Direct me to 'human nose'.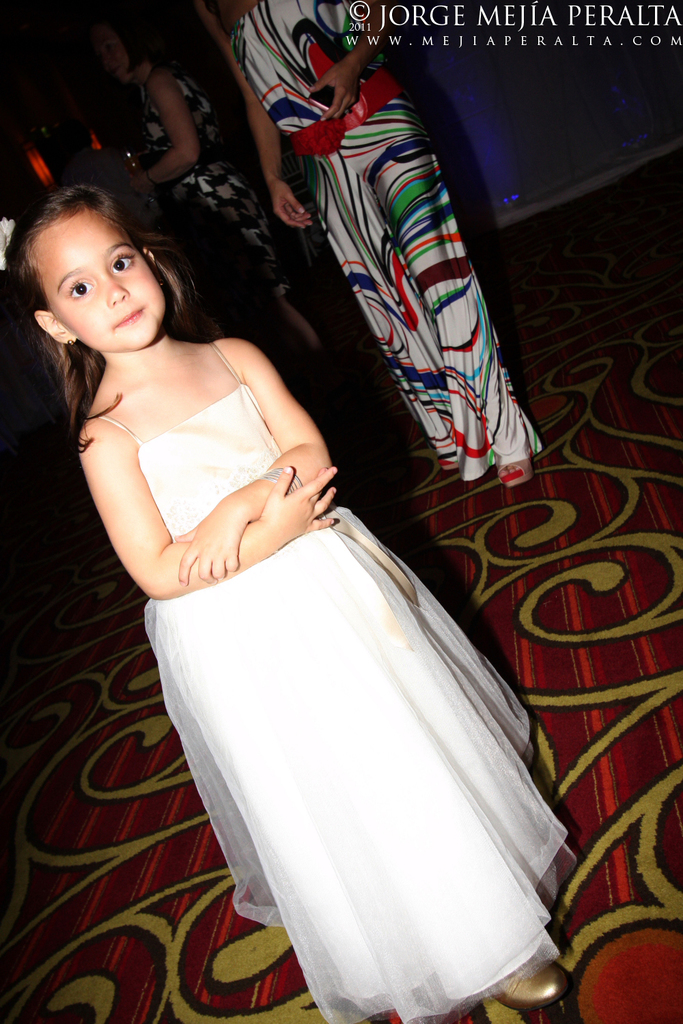
Direction: locate(107, 279, 129, 304).
